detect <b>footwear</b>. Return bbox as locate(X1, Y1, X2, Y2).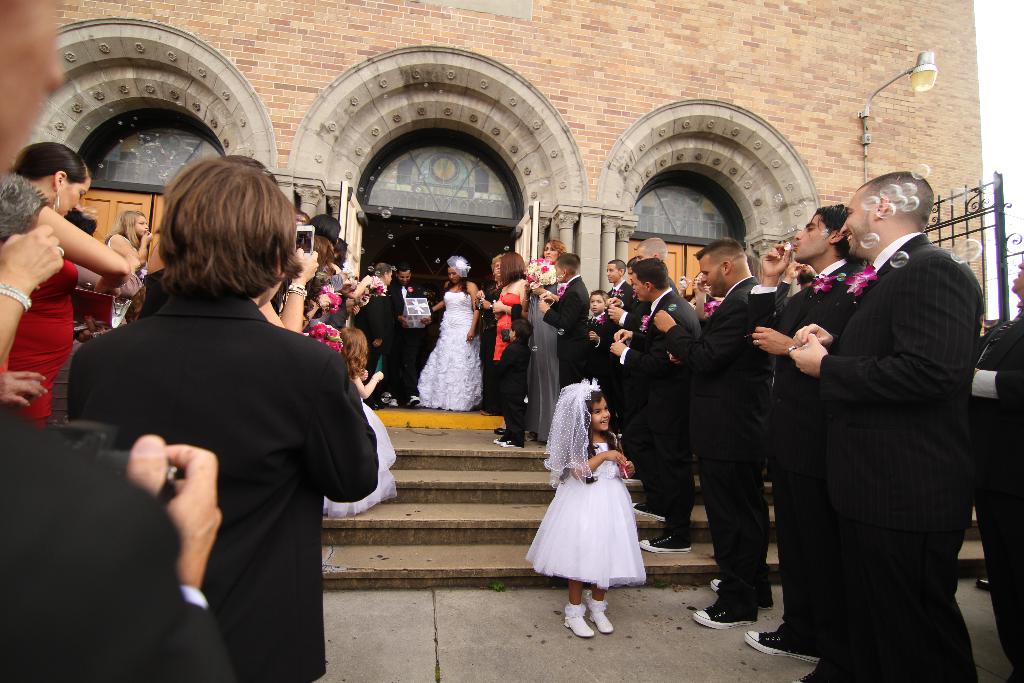
locate(974, 575, 992, 591).
